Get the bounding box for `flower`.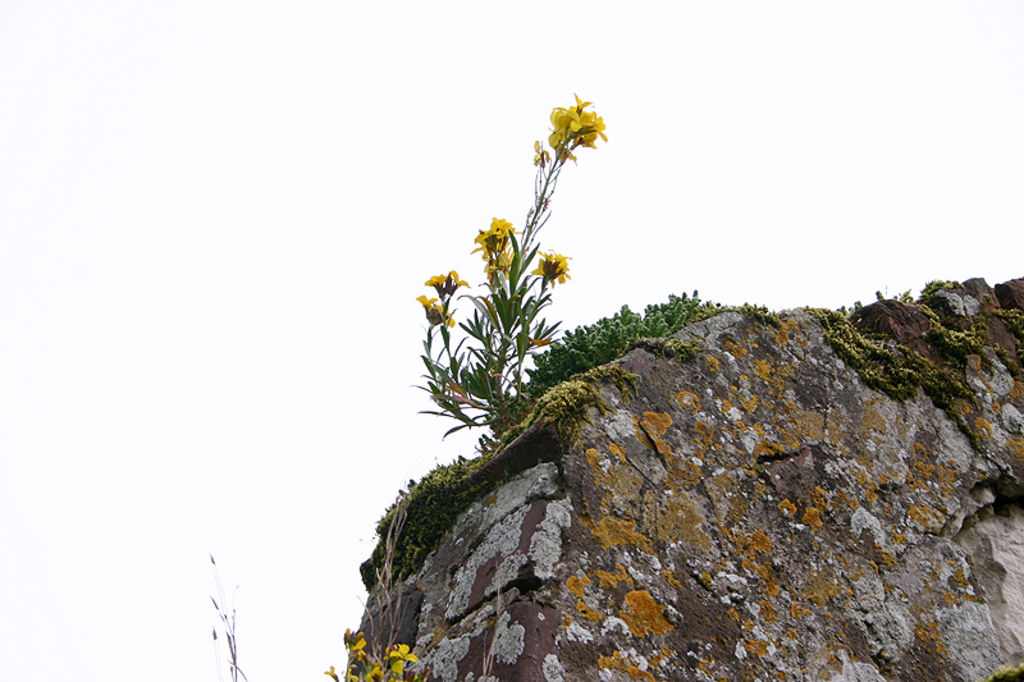
369,672,383,681.
